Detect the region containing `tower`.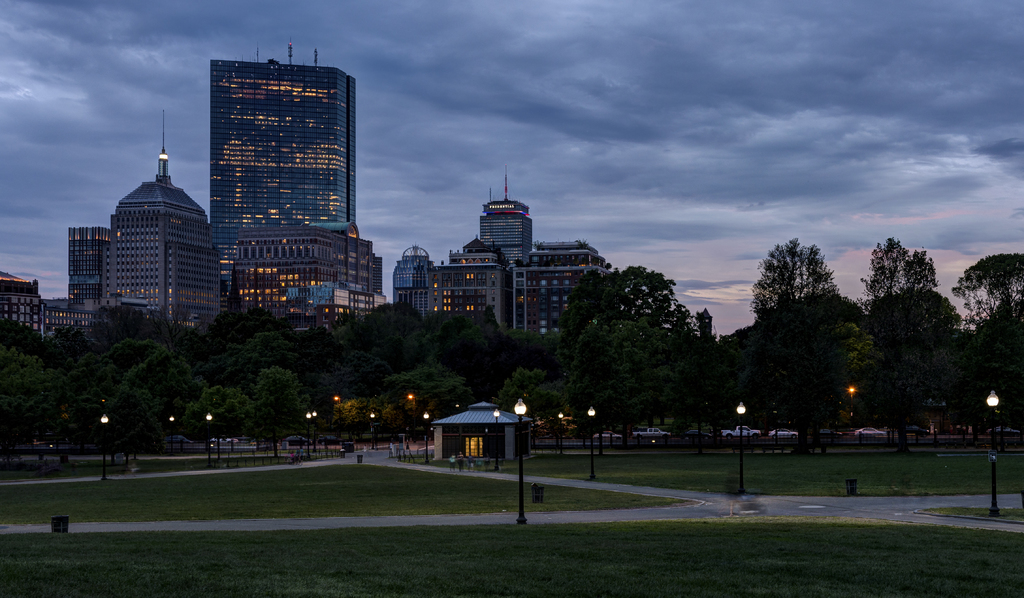
bbox=(209, 35, 366, 311).
